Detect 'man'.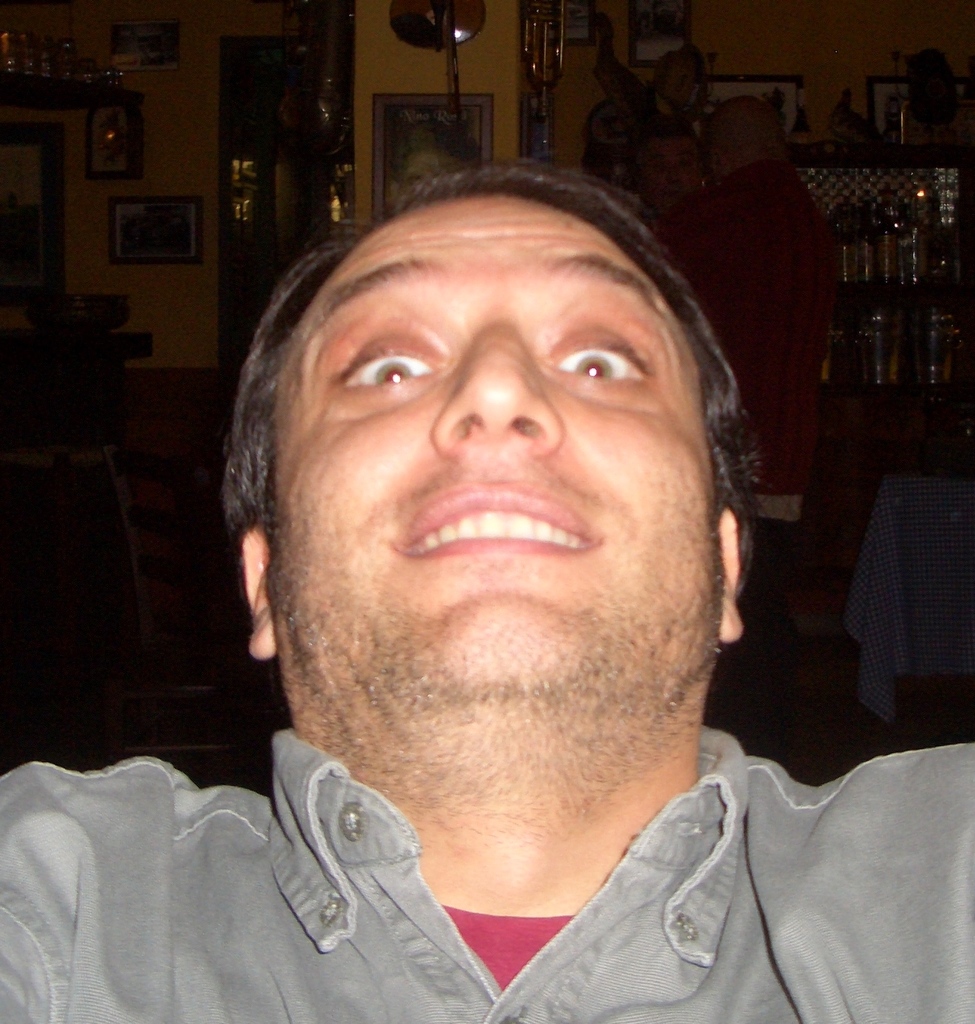
Detected at <region>38, 146, 971, 1023</region>.
